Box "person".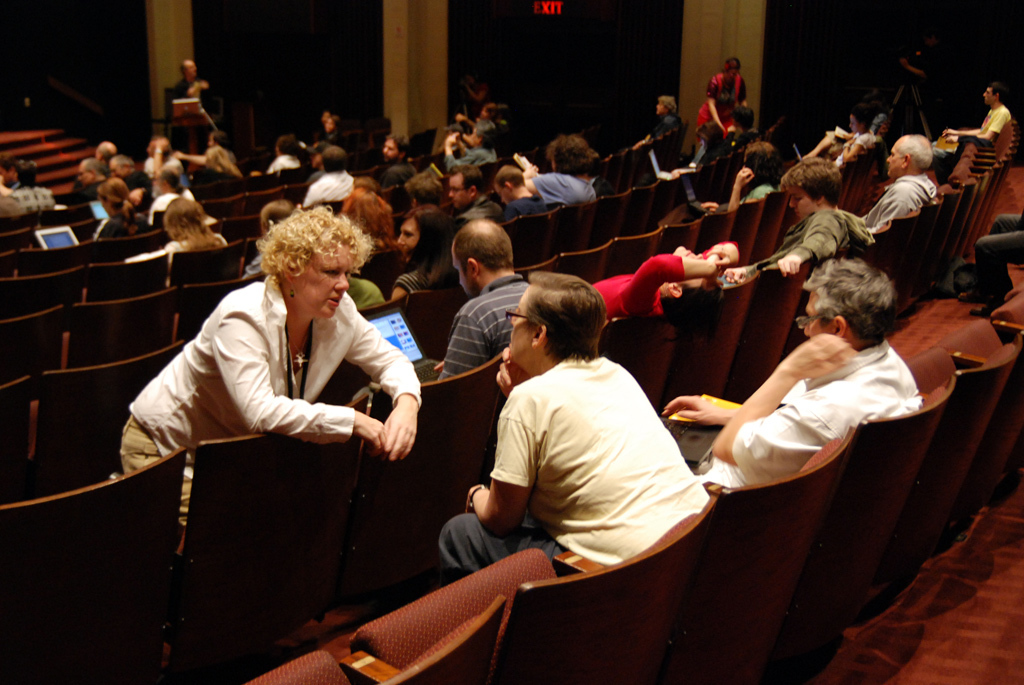
crop(175, 65, 208, 135).
